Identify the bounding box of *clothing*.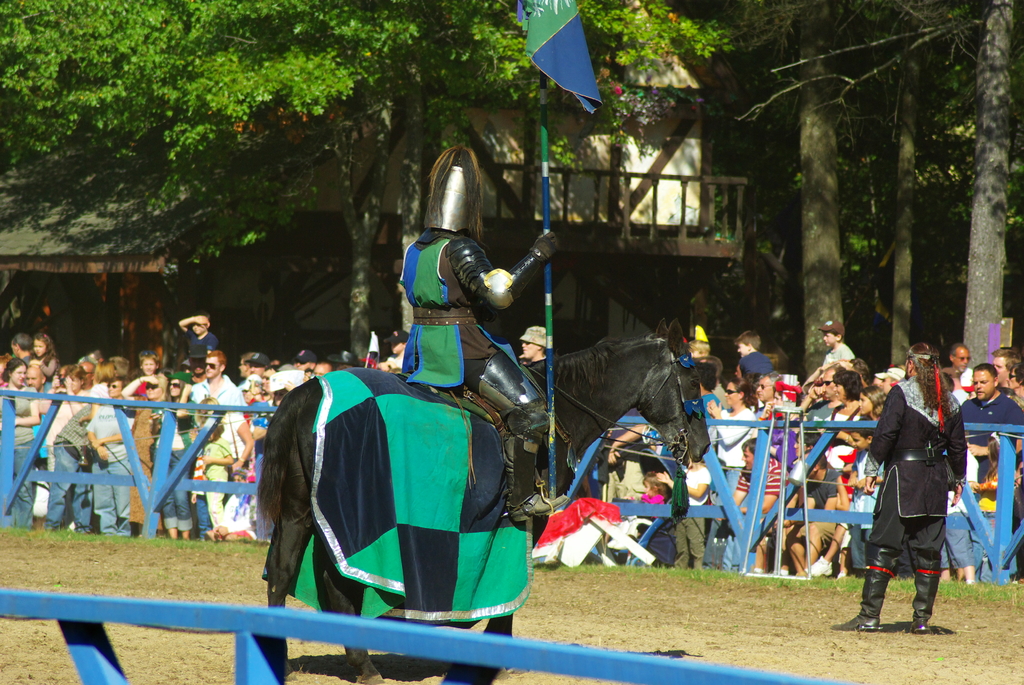
l=742, t=352, r=775, b=377.
